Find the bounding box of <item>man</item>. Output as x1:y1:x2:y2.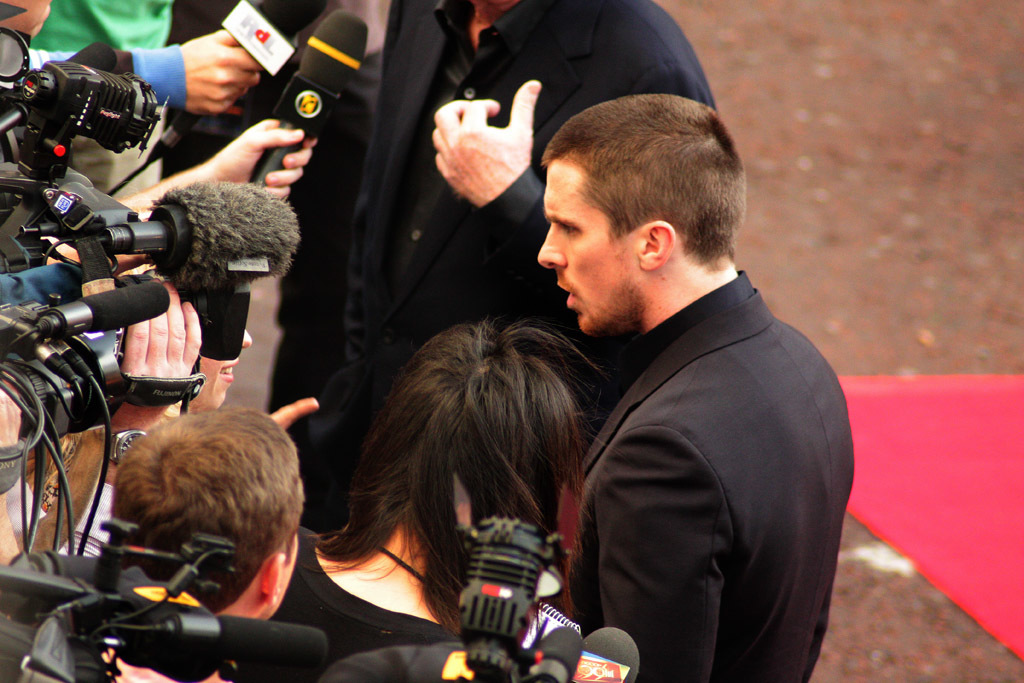
499:59:857:680.
